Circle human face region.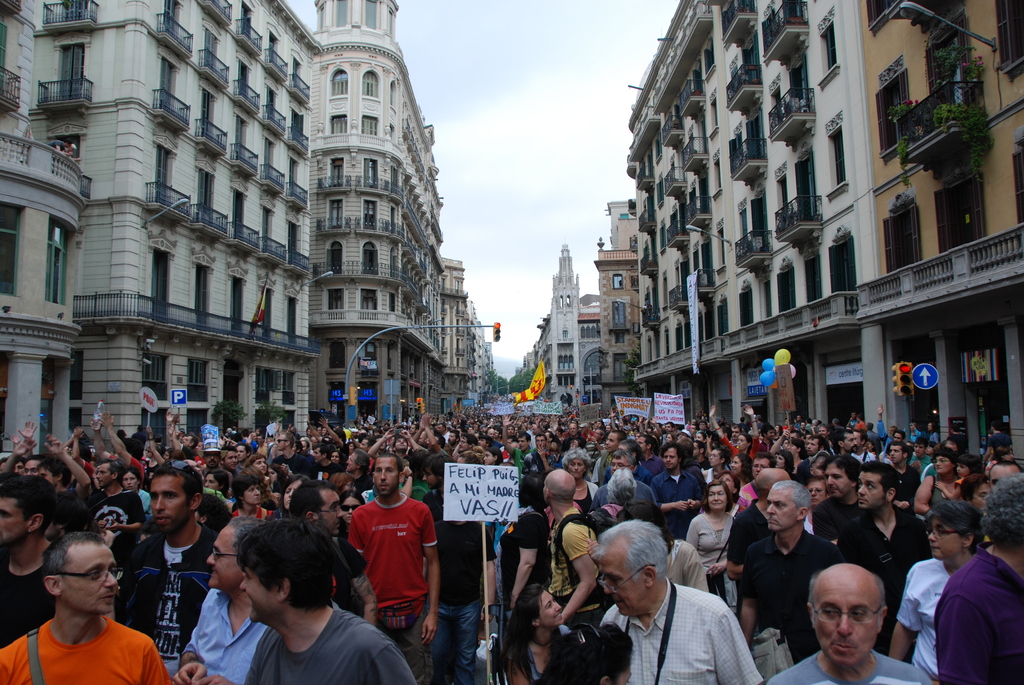
Region: 241,484,259,506.
